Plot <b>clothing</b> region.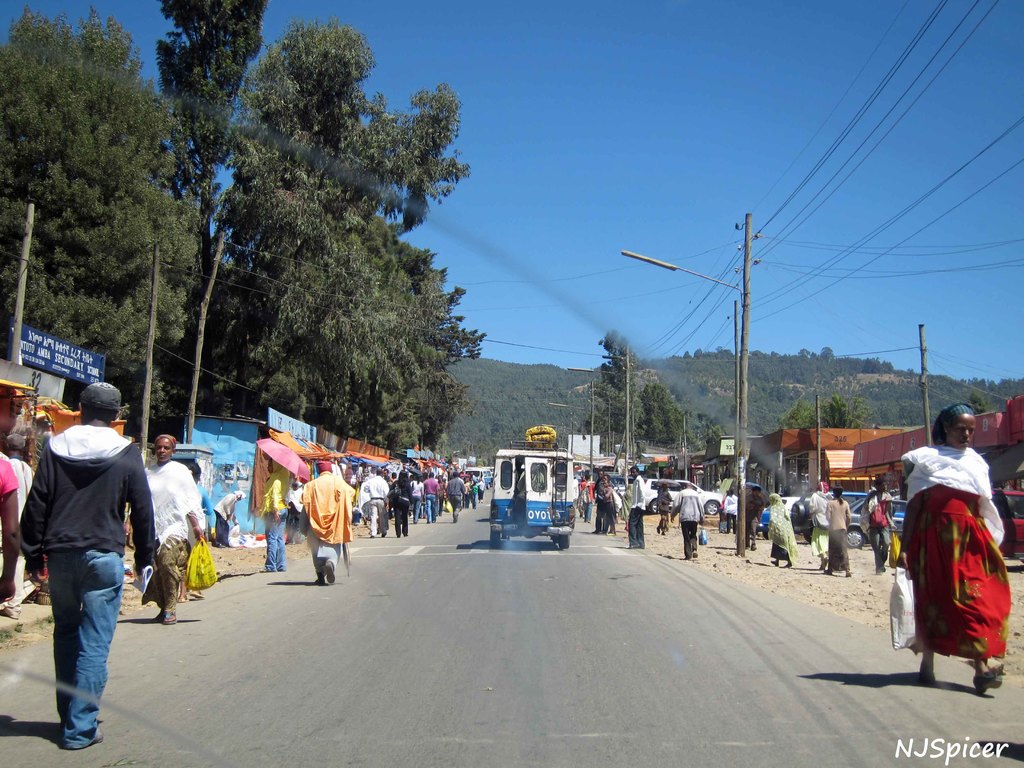
Plotted at region(259, 461, 292, 577).
